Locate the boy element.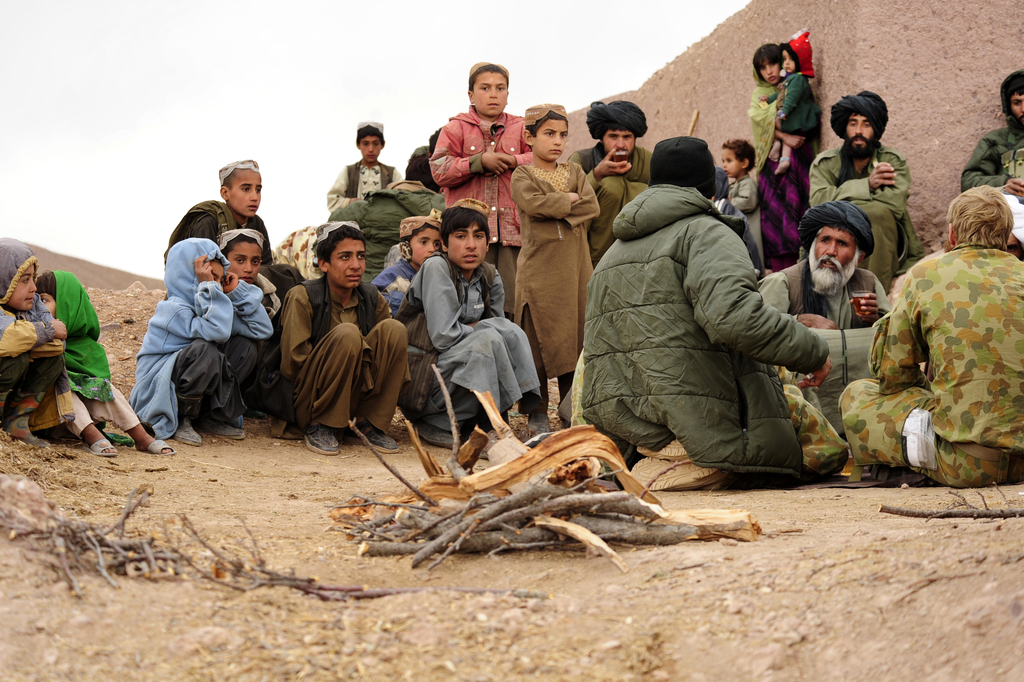
Element bbox: (190, 155, 308, 302).
